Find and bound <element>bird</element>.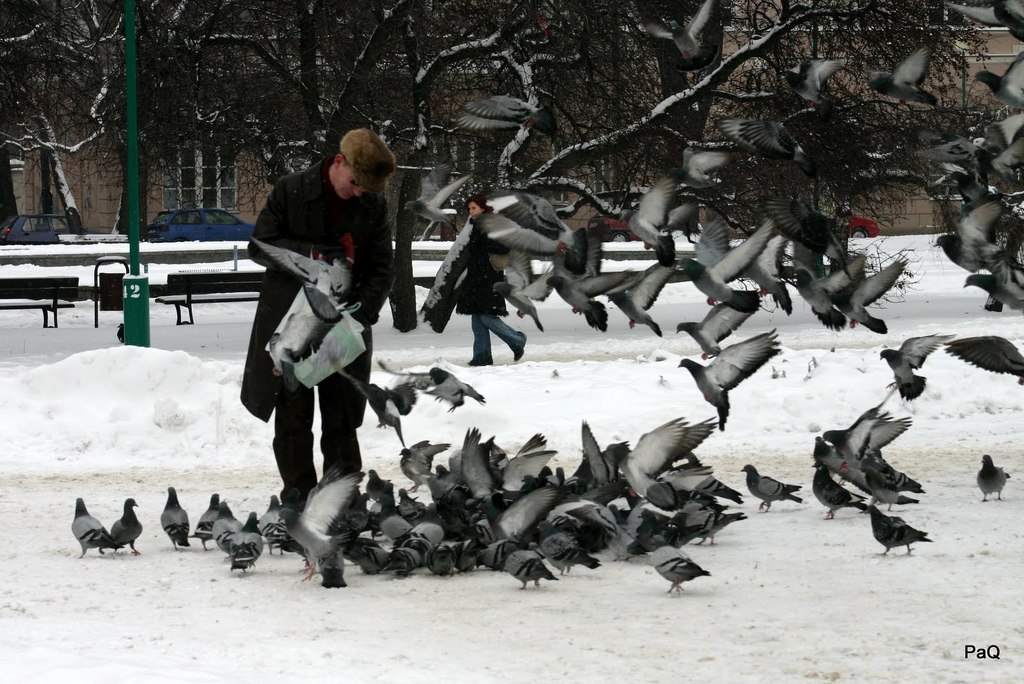
Bound: locate(683, 330, 794, 436).
